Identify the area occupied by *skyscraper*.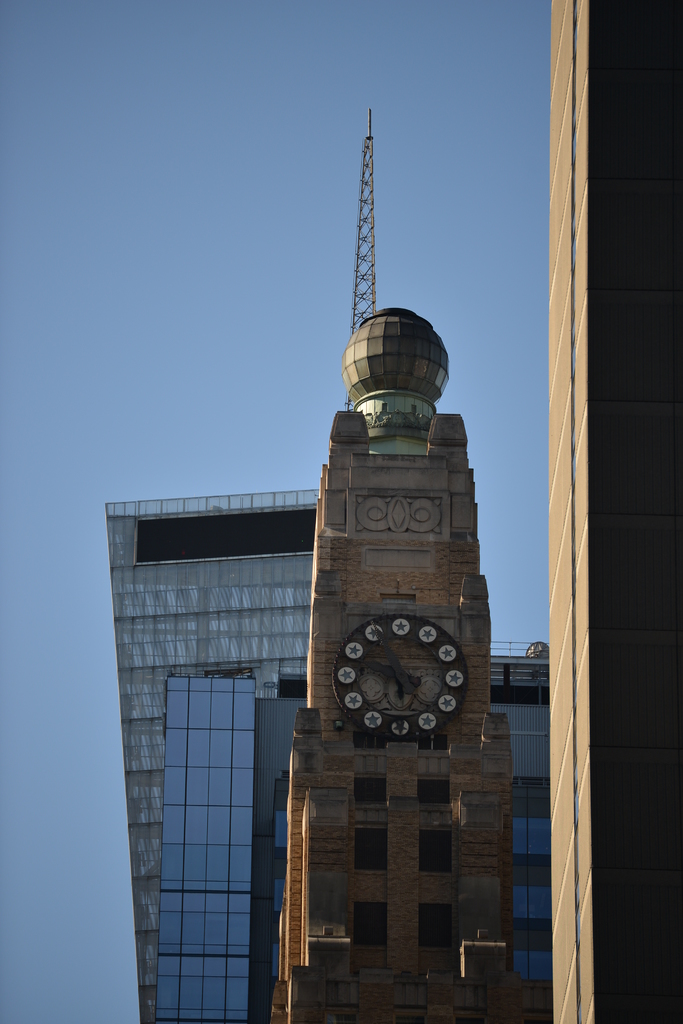
Area: [105,490,317,1023].
